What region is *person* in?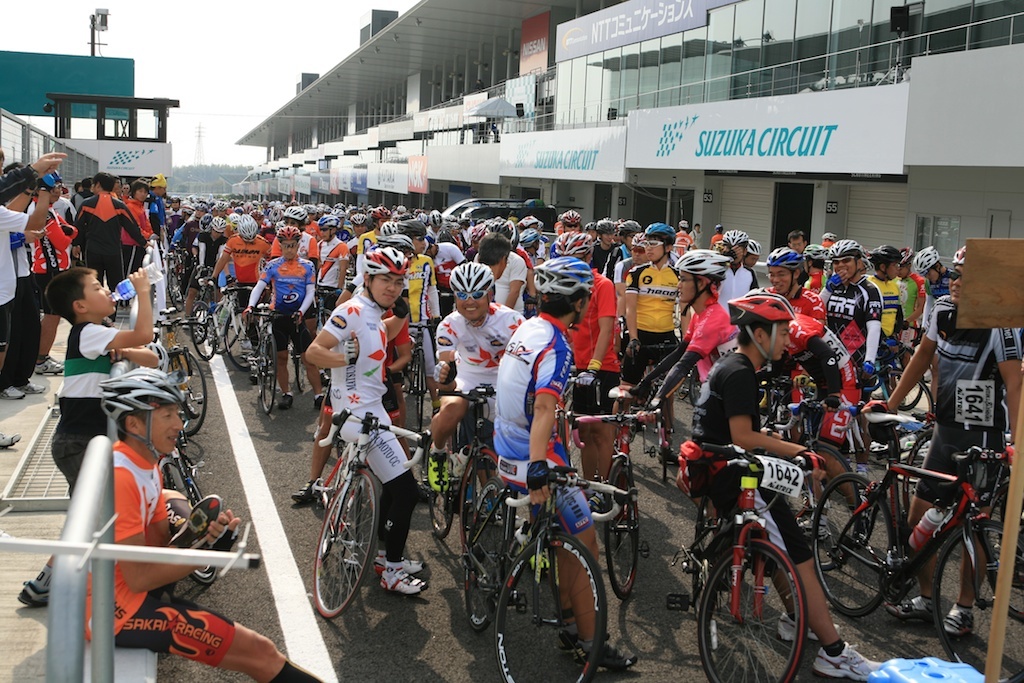
<region>421, 233, 471, 321</region>.
